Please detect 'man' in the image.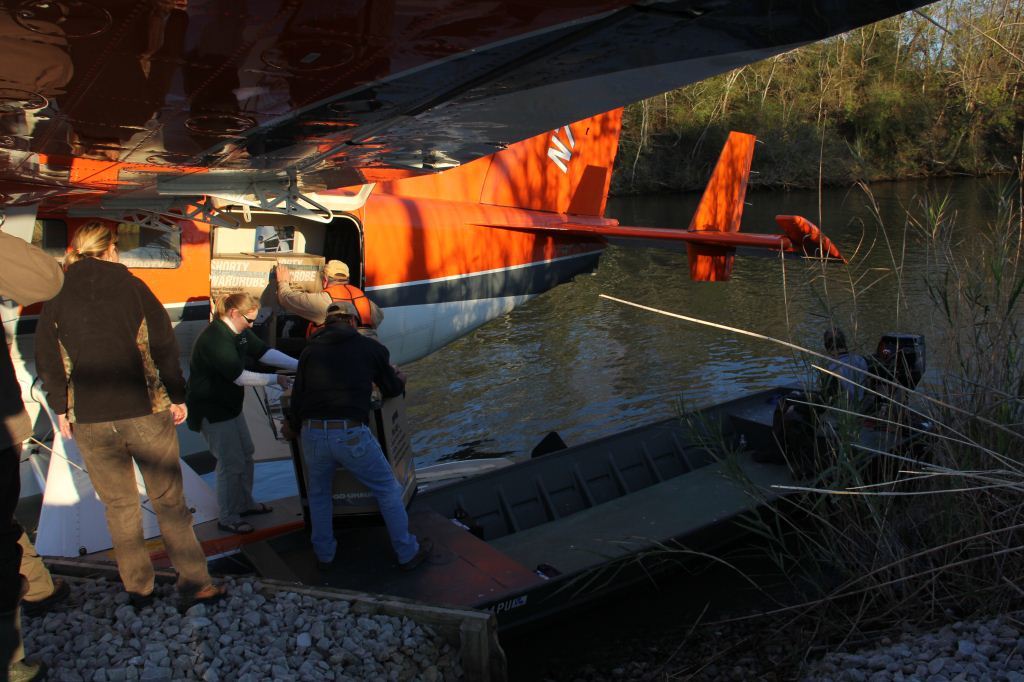
(x1=262, y1=294, x2=410, y2=583).
